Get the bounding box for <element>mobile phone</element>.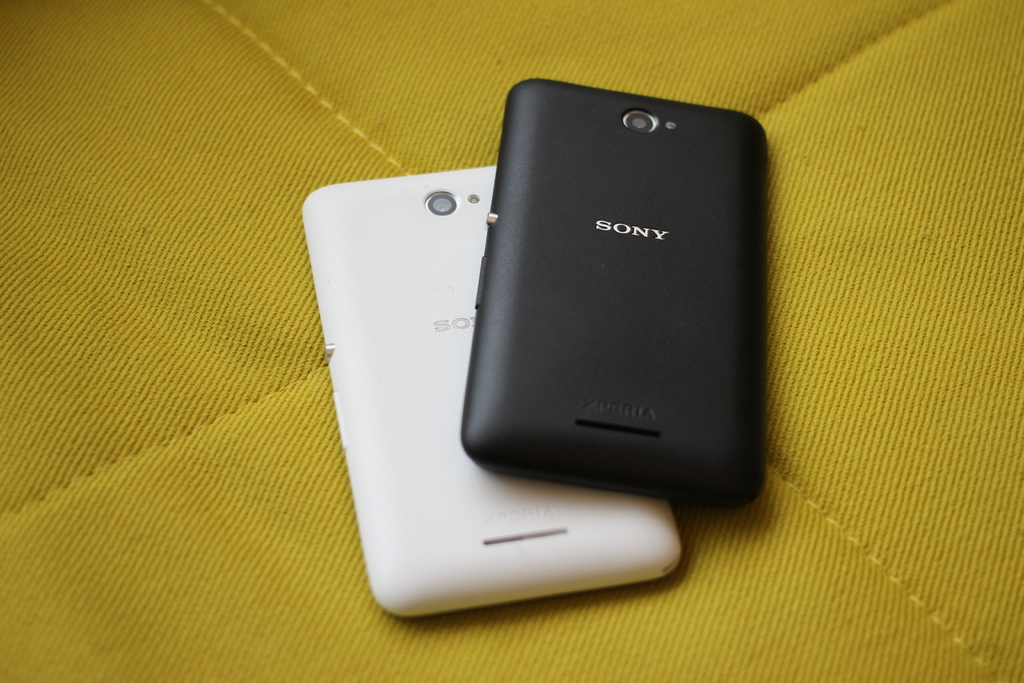
box=[300, 163, 681, 616].
